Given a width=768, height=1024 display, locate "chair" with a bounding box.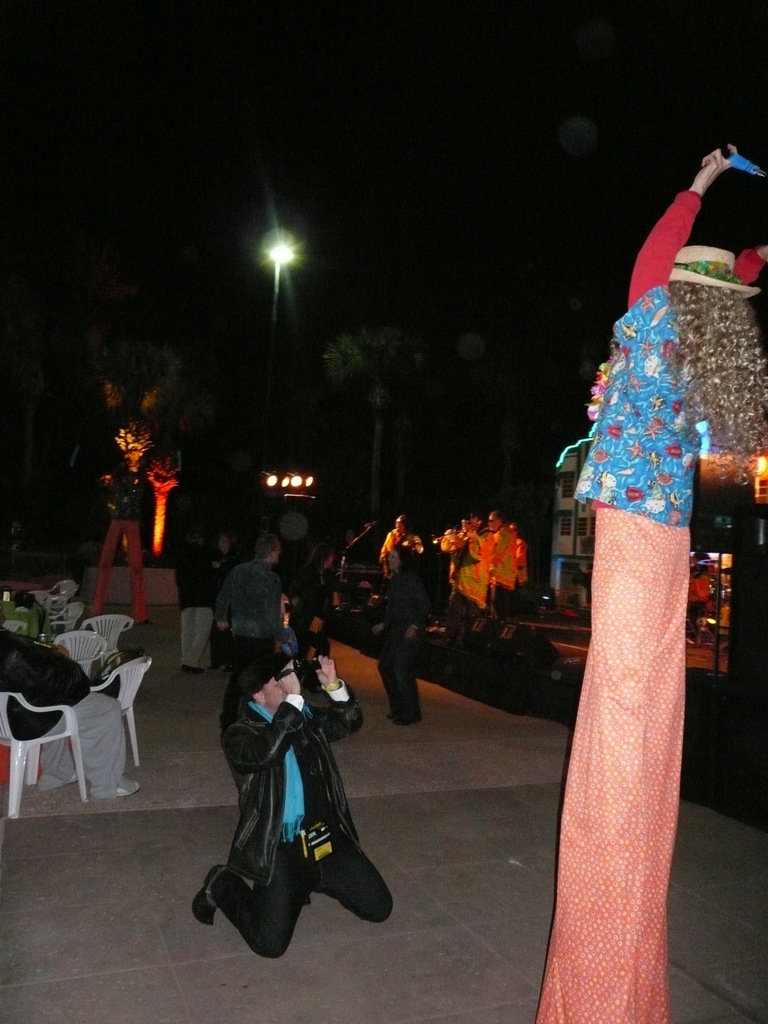
Located: locate(81, 616, 135, 669).
